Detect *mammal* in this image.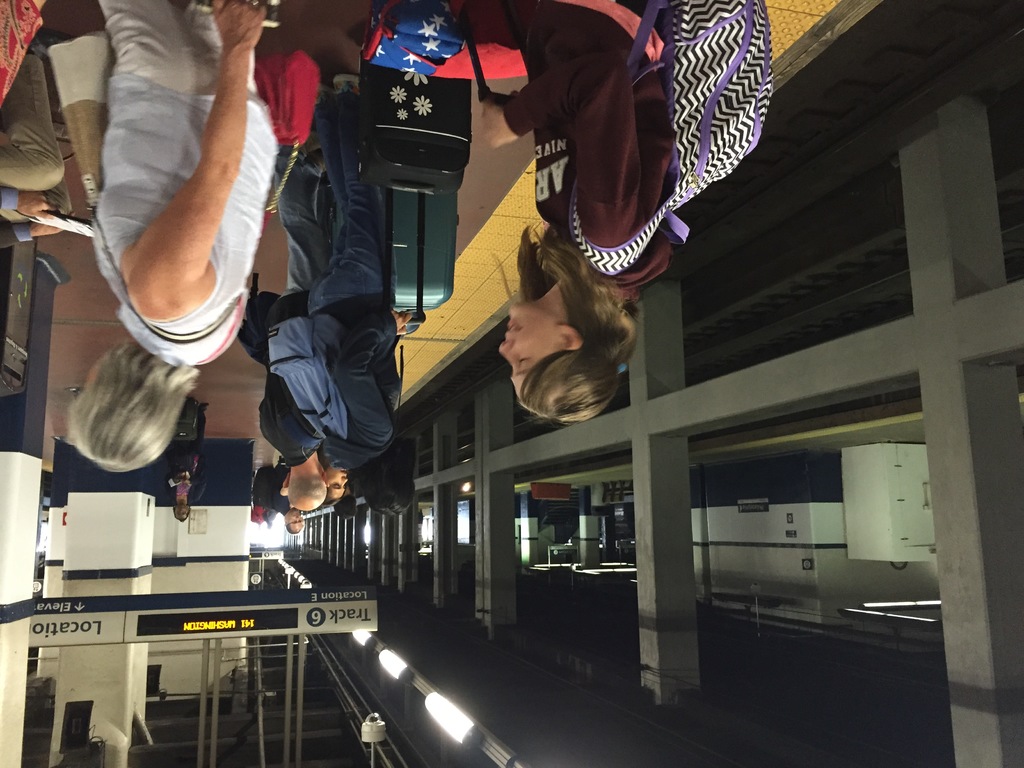
Detection: l=443, t=0, r=673, b=422.
